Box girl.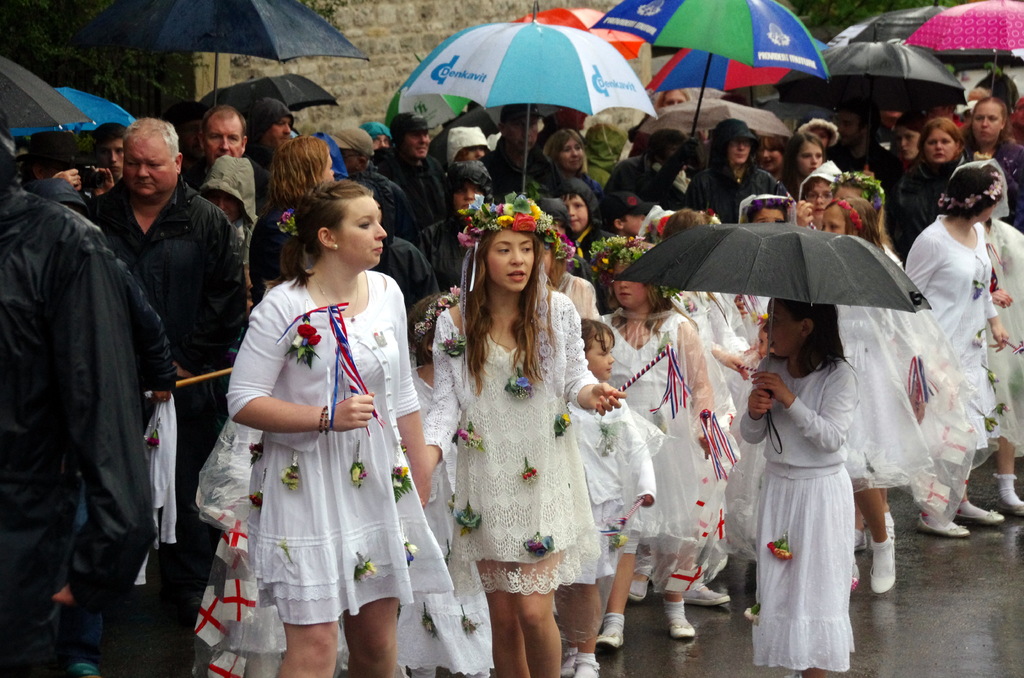
box(744, 293, 861, 677).
